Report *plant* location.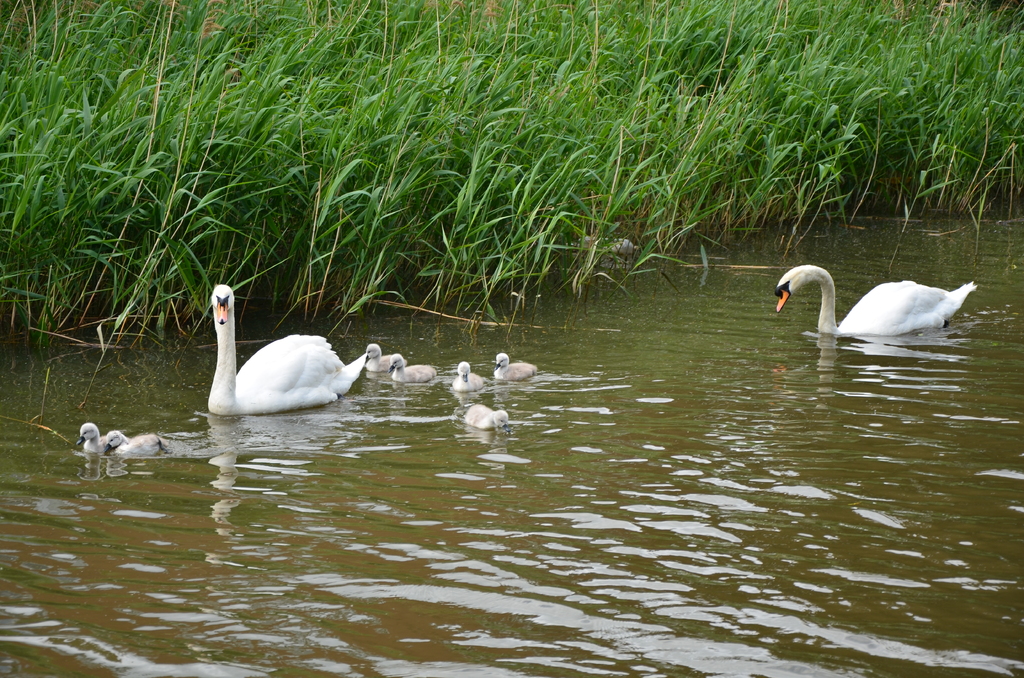
Report: l=422, t=150, r=484, b=295.
